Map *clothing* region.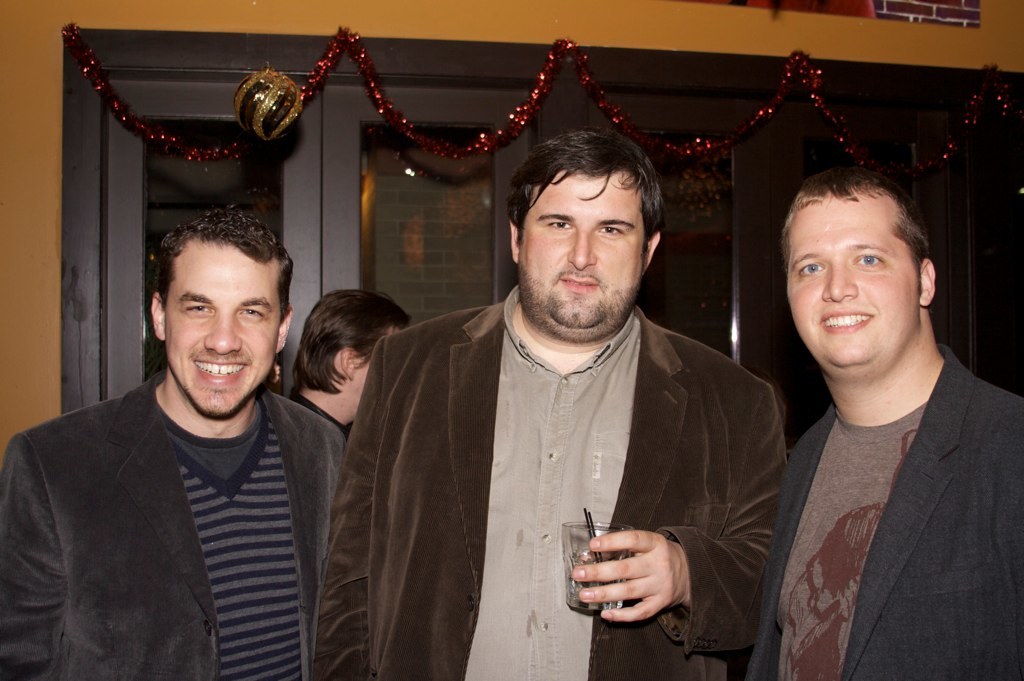
Mapped to 327 260 795 676.
